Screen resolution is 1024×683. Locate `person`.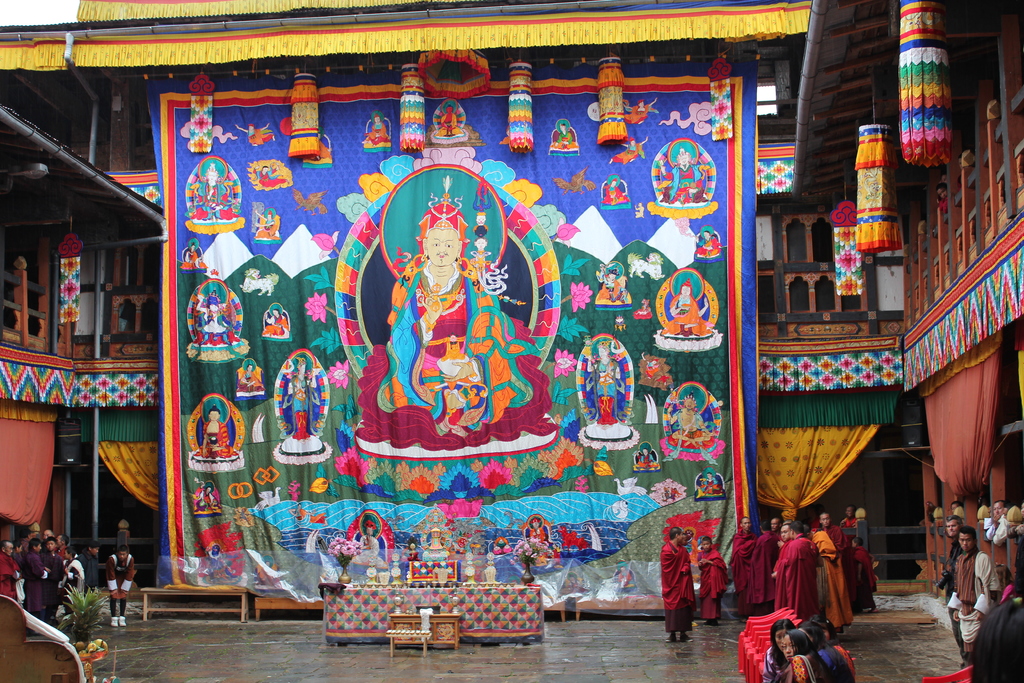
<bbox>277, 348, 324, 456</bbox>.
